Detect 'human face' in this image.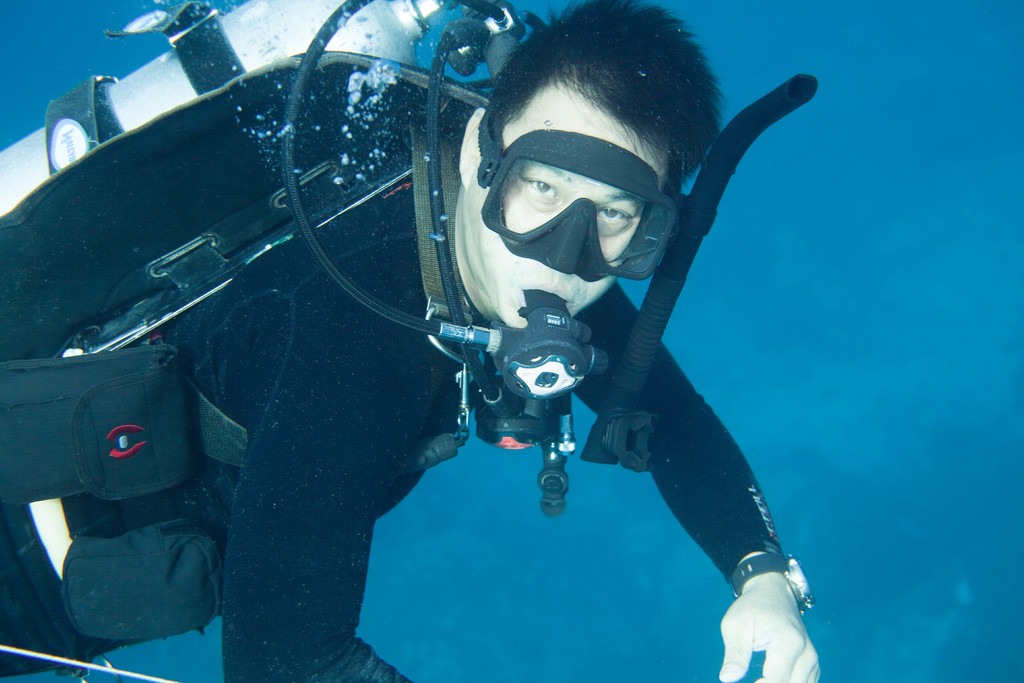
Detection: 470 74 668 334.
